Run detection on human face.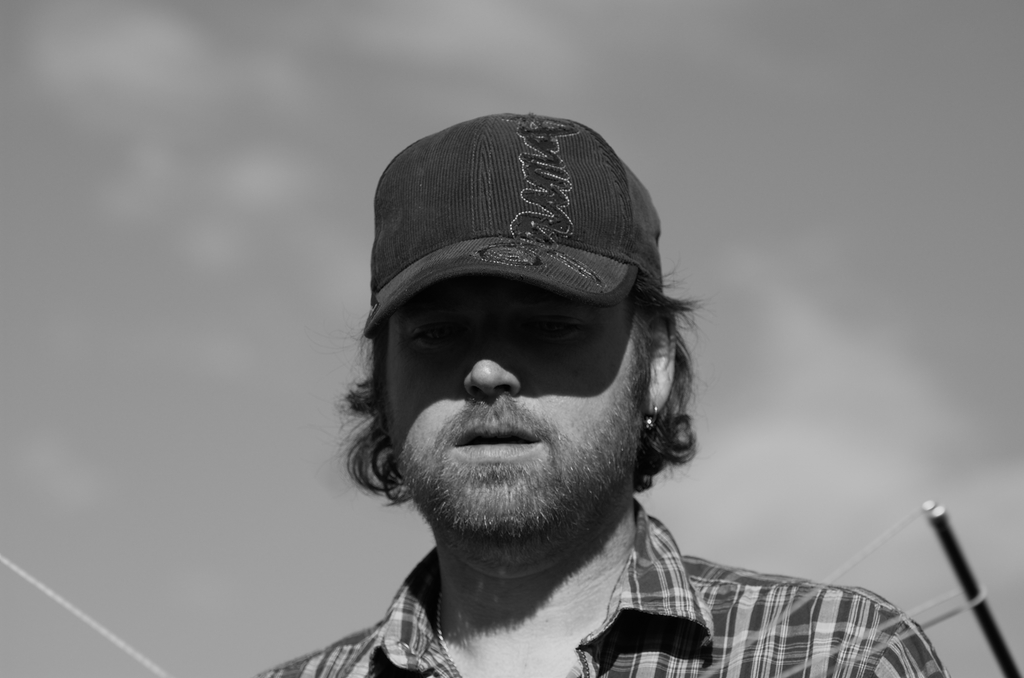
Result: left=388, top=277, right=635, bottom=515.
